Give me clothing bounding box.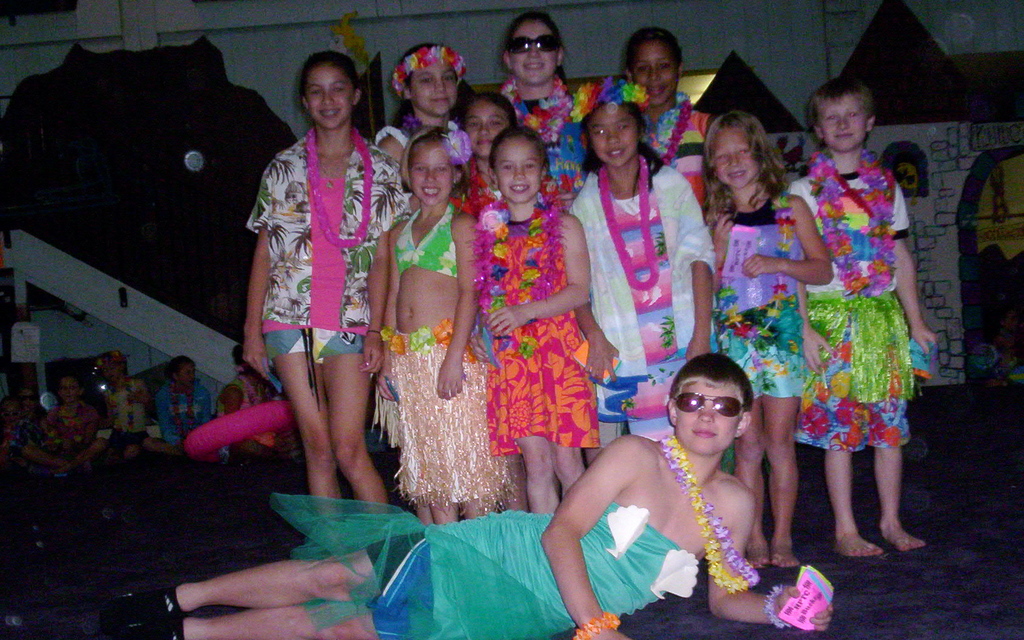
BBox(471, 203, 594, 470).
